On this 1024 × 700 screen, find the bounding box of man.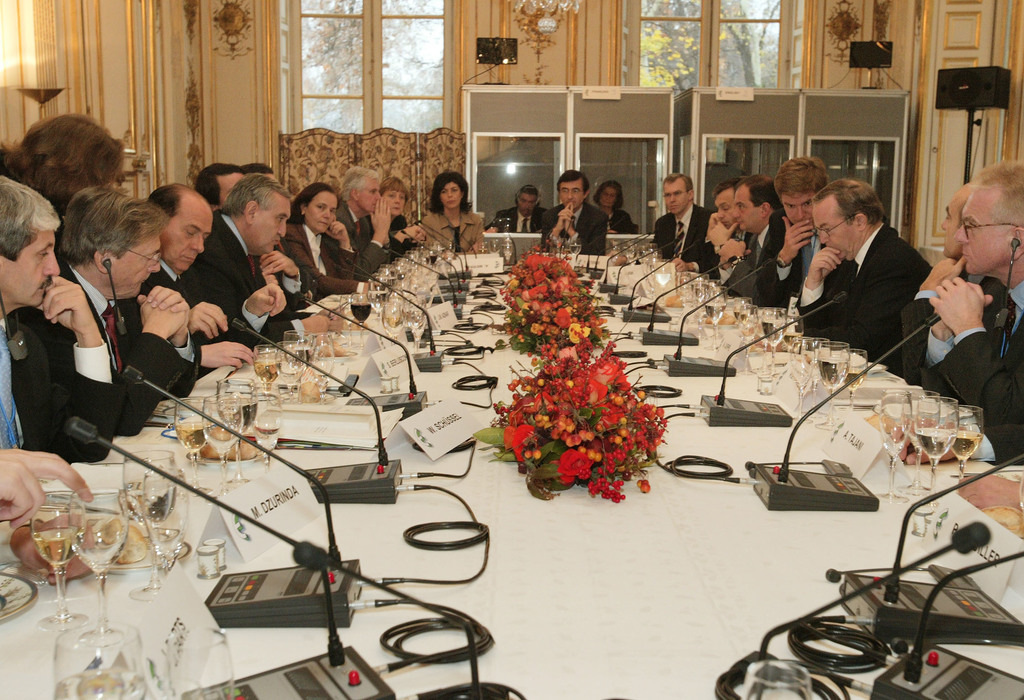
Bounding box: 902, 182, 990, 376.
